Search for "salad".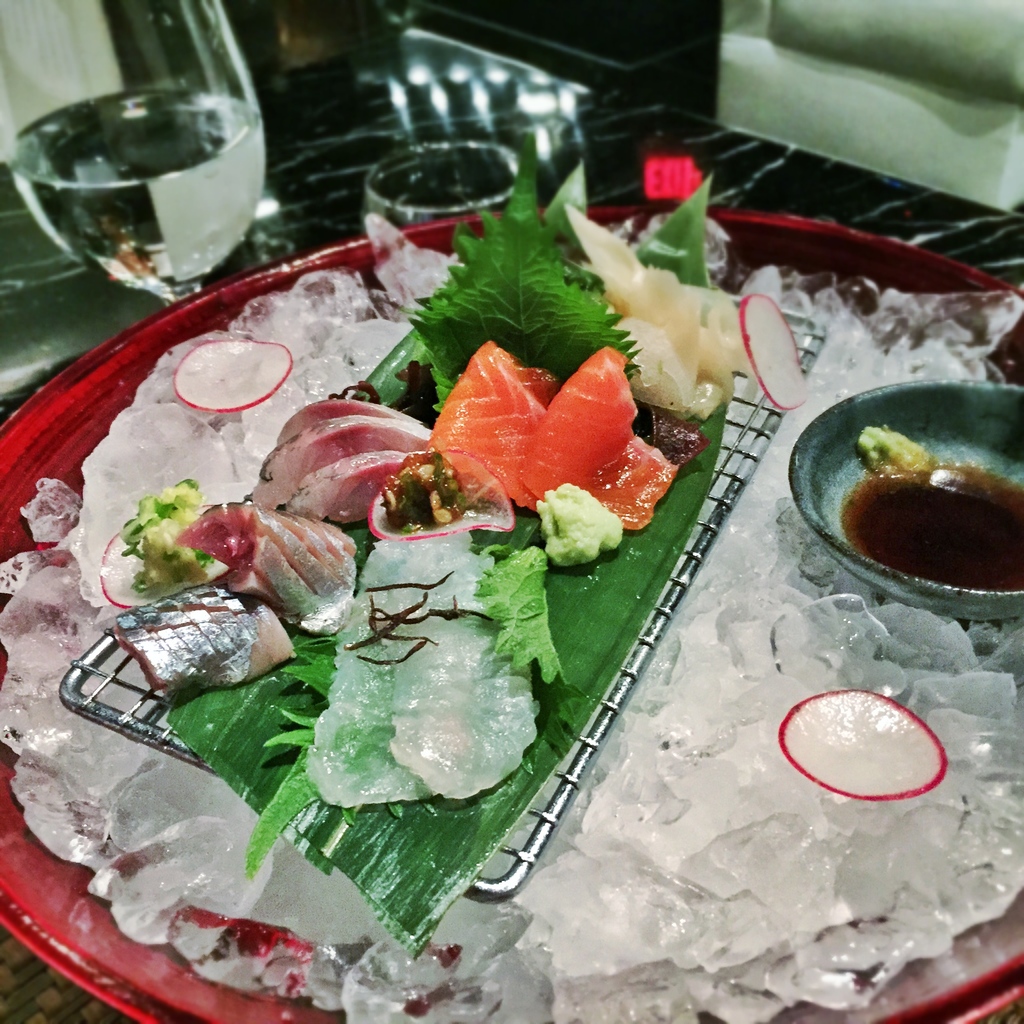
Found at Rect(90, 113, 831, 965).
